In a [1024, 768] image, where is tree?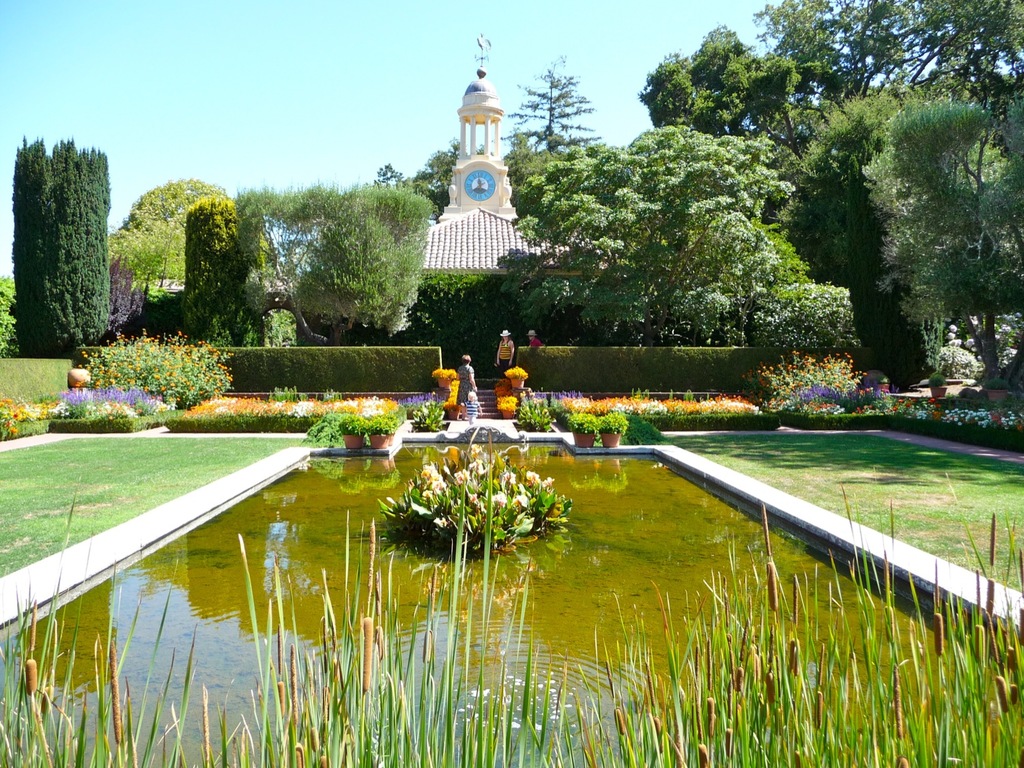
[511,132,788,351].
